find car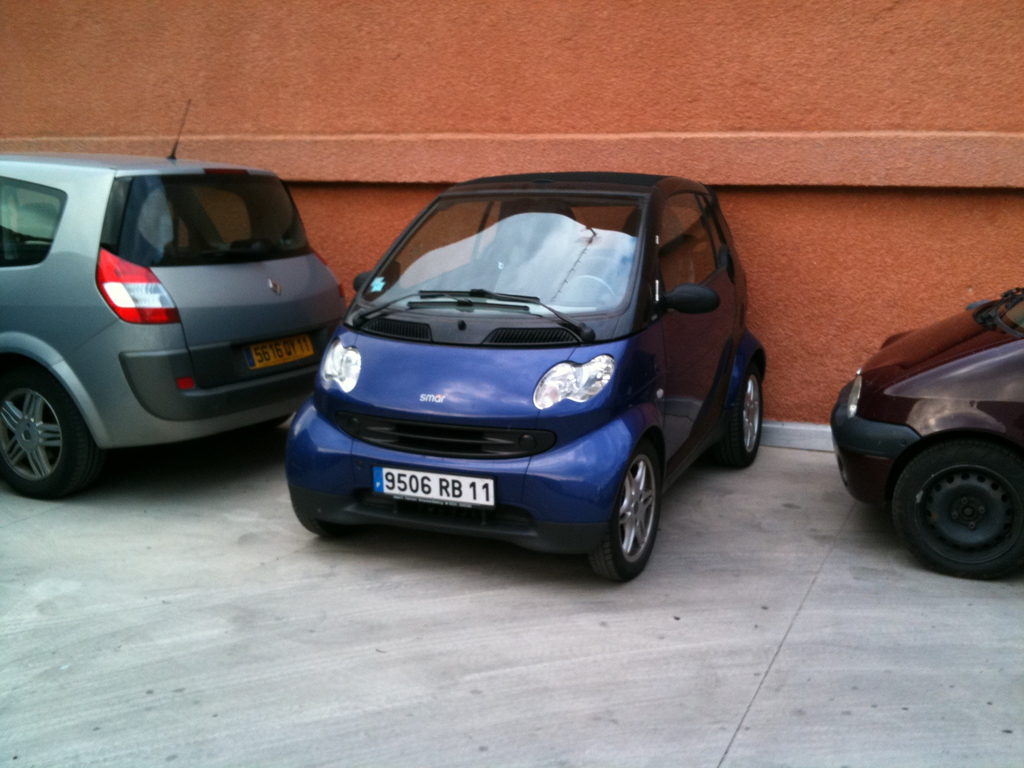
(x1=828, y1=288, x2=1023, y2=584)
